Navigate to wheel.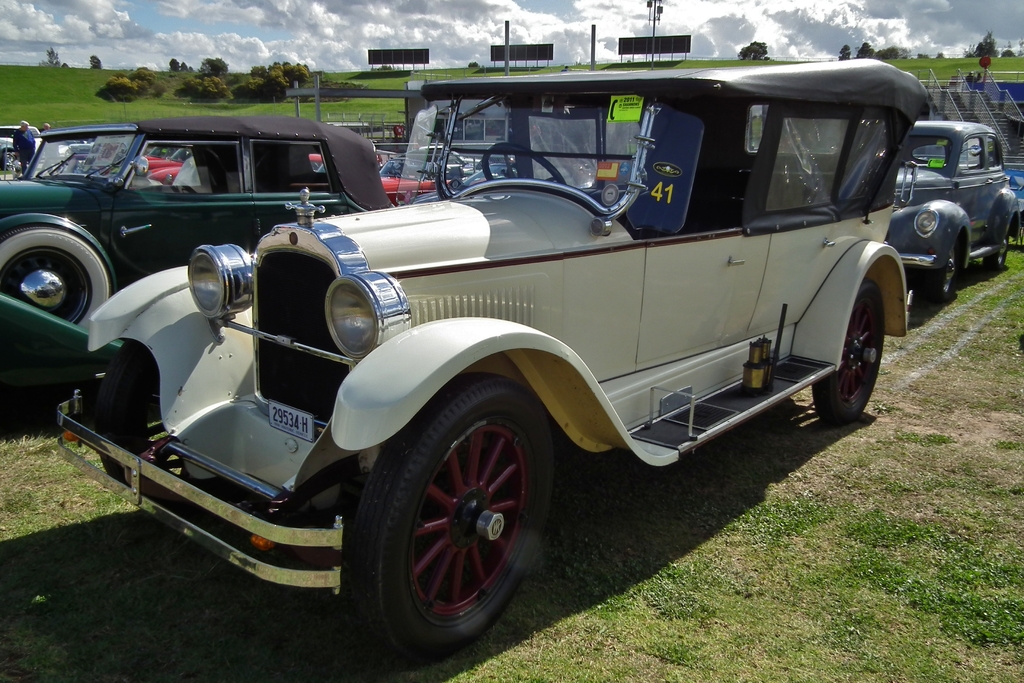
Navigation target: [0, 220, 113, 328].
